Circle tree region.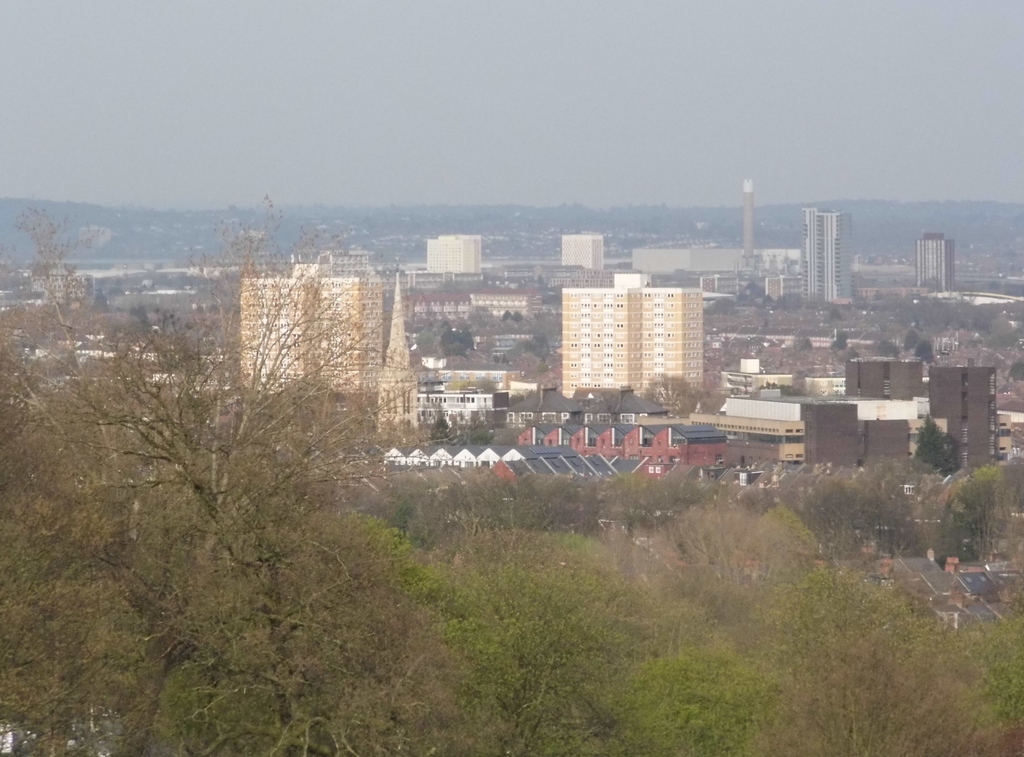
Region: <bbox>763, 512, 963, 756</bbox>.
